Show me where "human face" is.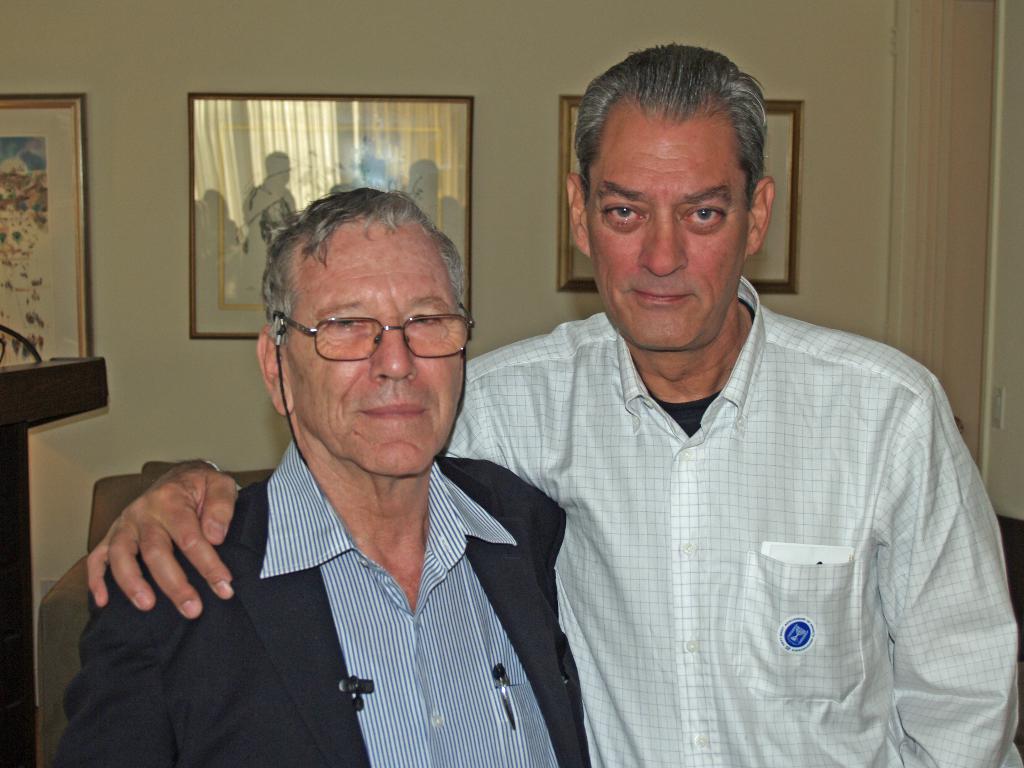
"human face" is at (x1=280, y1=229, x2=465, y2=471).
